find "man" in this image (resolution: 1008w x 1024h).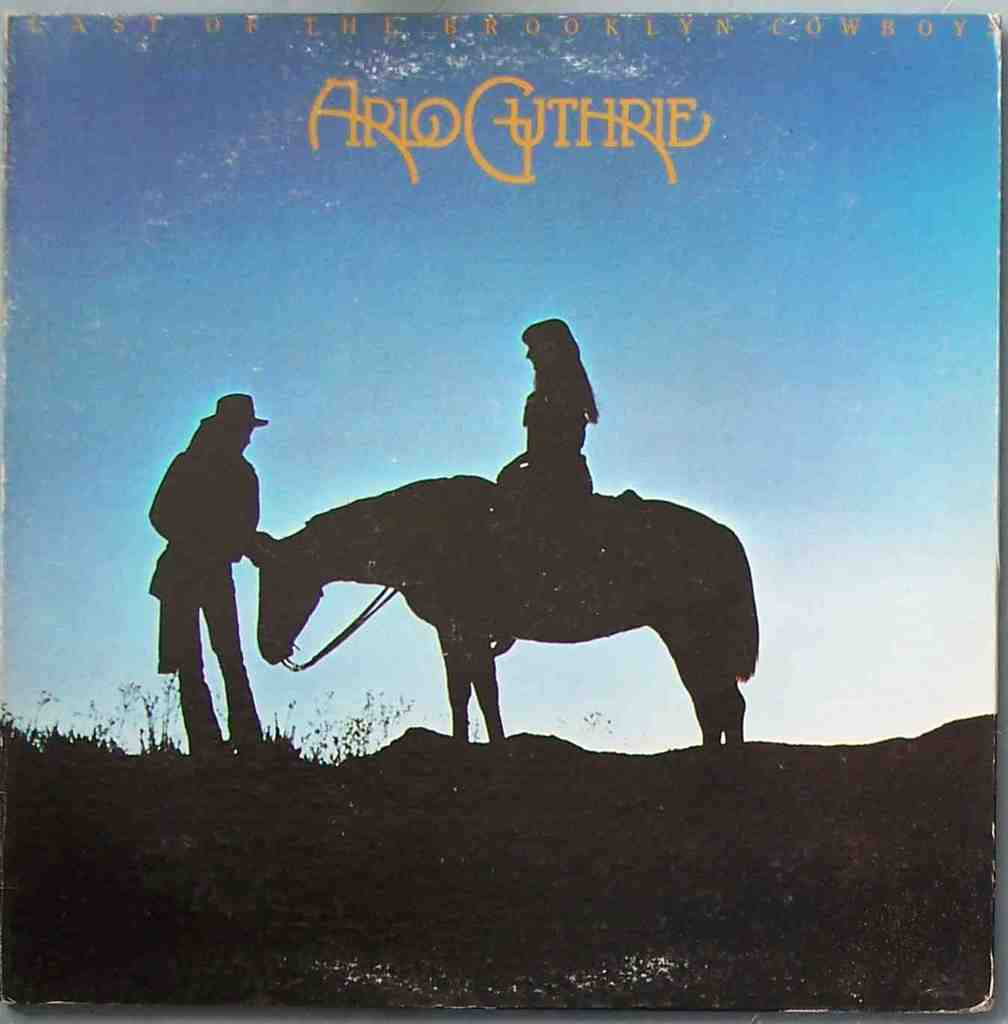
box(149, 375, 292, 758).
